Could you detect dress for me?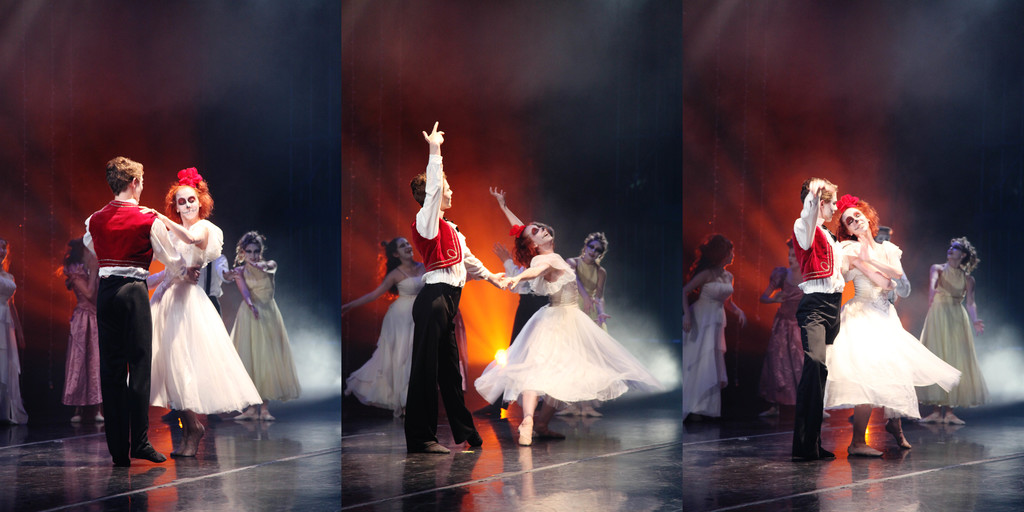
Detection result: [146,215,267,415].
